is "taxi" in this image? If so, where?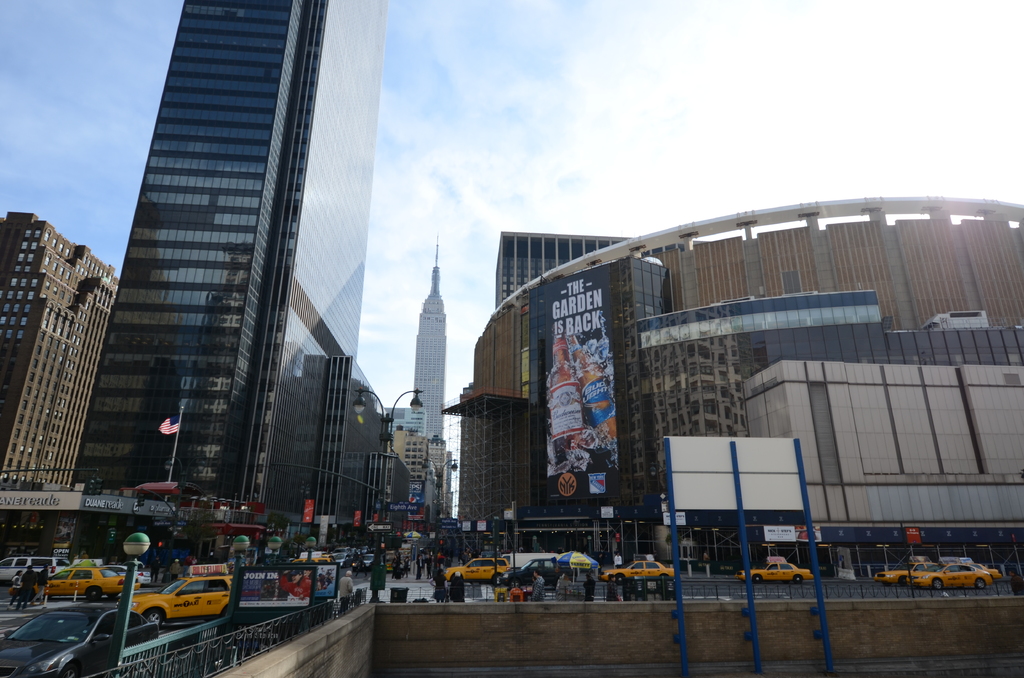
Yes, at detection(120, 567, 236, 638).
